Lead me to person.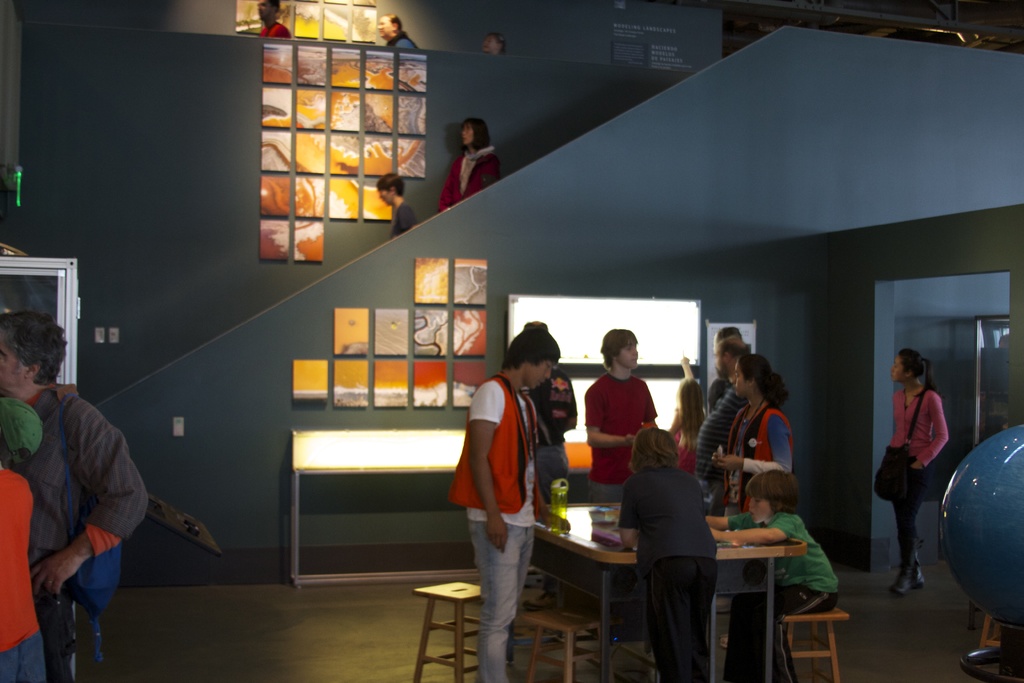
Lead to select_region(257, 0, 291, 37).
